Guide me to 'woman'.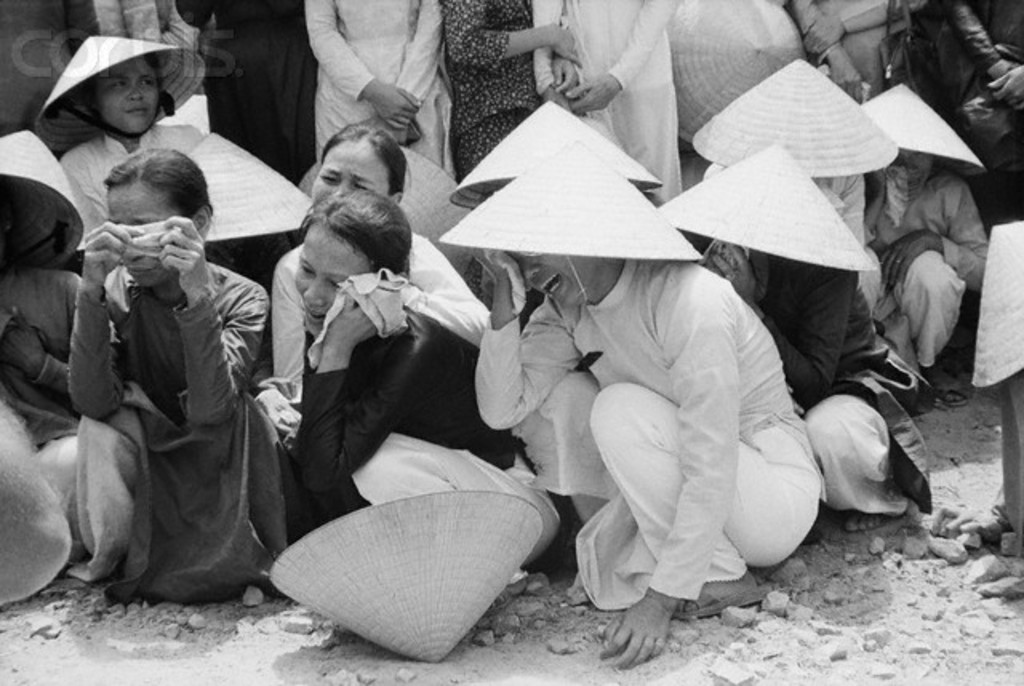
Guidance: <box>259,122,499,449</box>.
